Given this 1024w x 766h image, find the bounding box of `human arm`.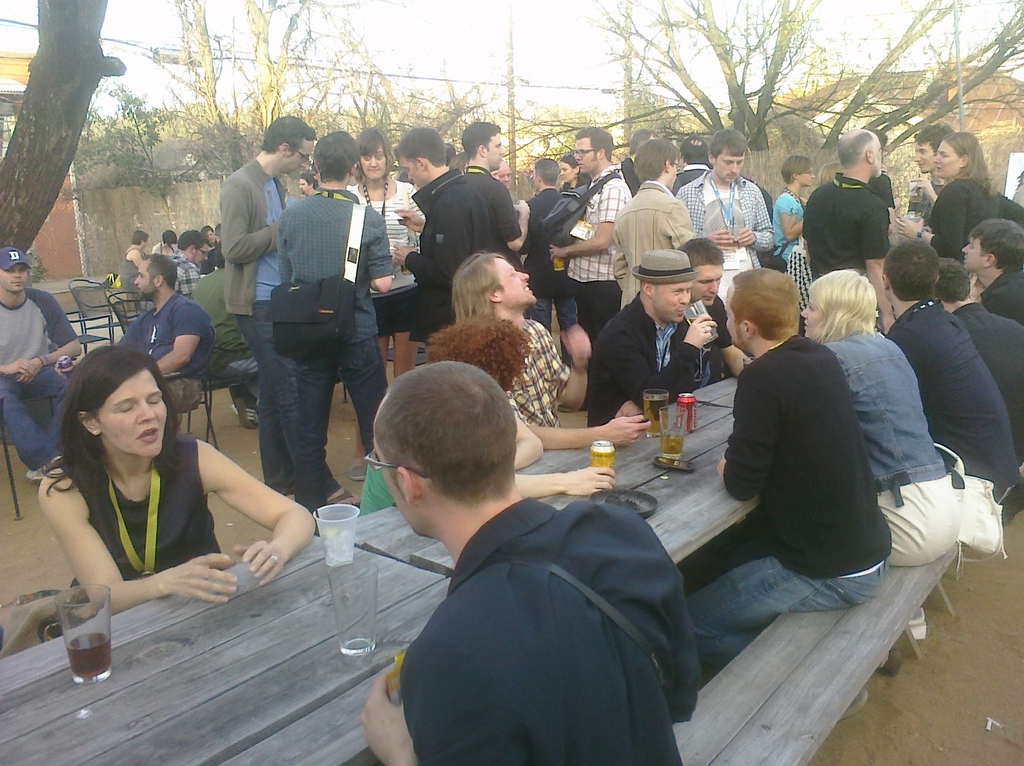
left=549, top=179, right=624, bottom=265.
